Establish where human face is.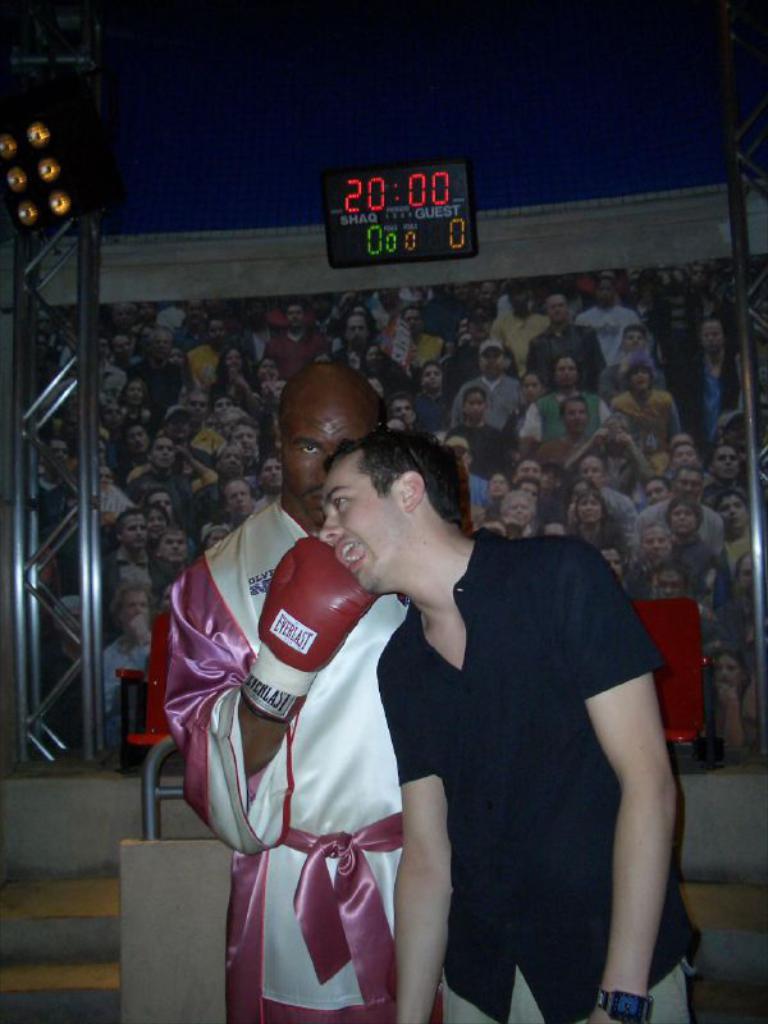
Established at locate(547, 297, 566, 321).
